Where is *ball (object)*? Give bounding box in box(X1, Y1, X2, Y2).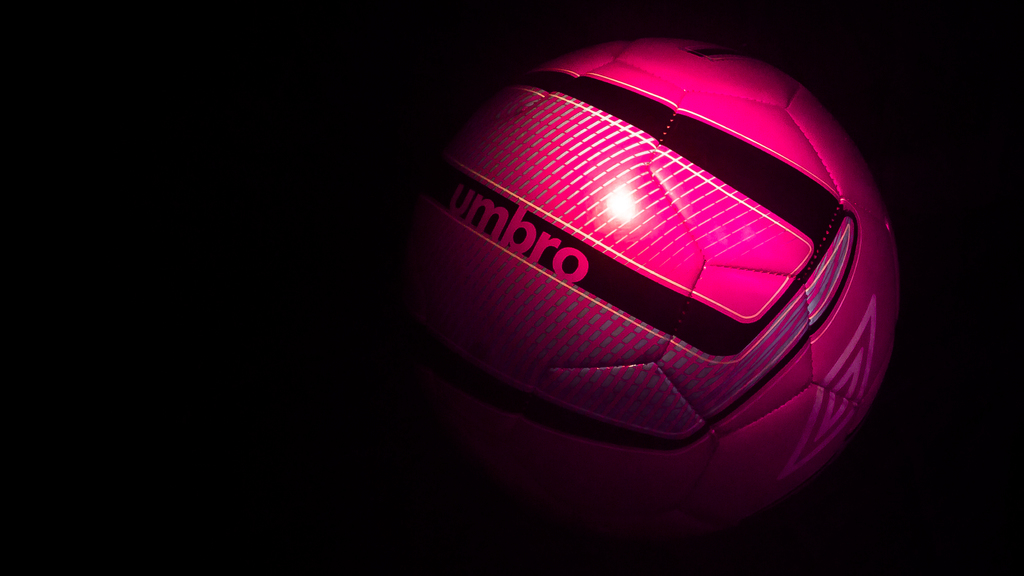
box(402, 33, 899, 541).
